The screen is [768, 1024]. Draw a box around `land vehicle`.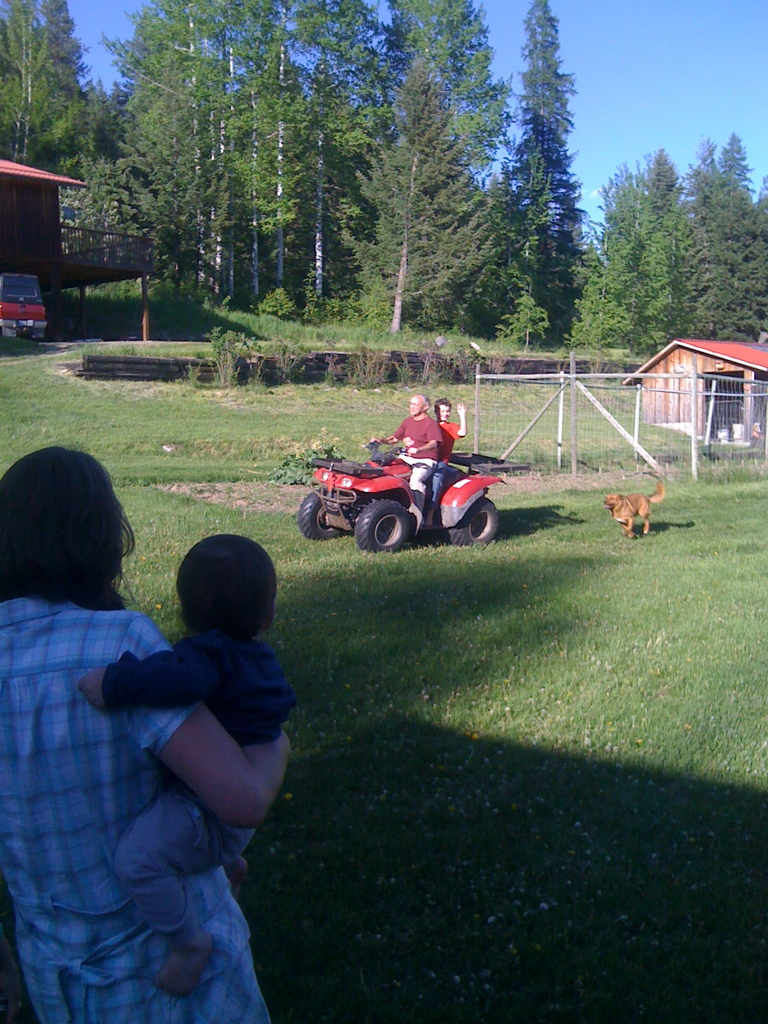
(x1=308, y1=412, x2=519, y2=565).
